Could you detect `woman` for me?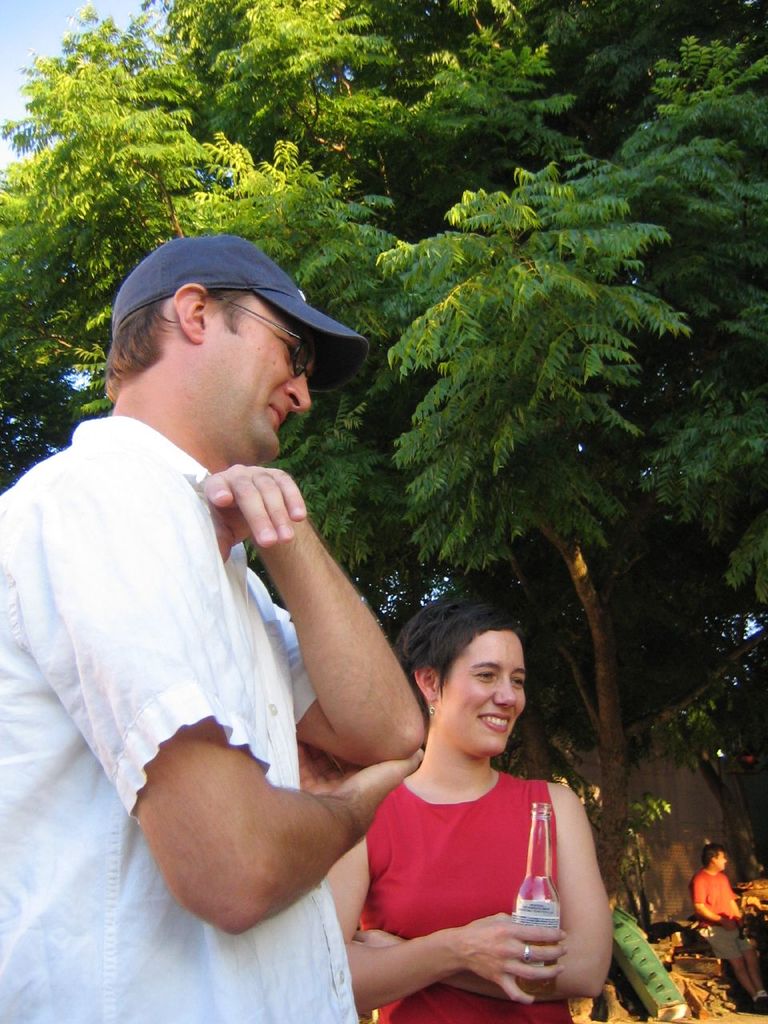
Detection result: region(337, 584, 615, 1010).
